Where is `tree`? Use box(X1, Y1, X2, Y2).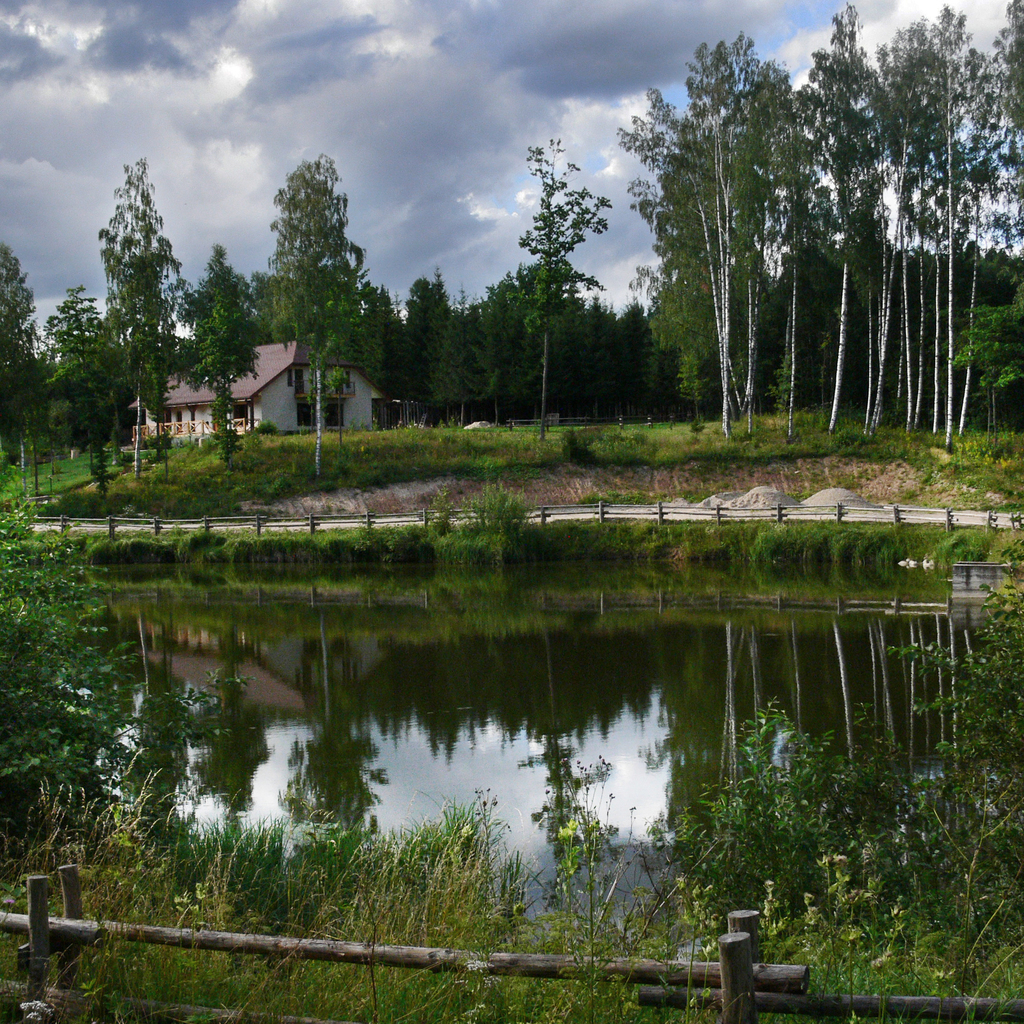
box(410, 244, 687, 435).
